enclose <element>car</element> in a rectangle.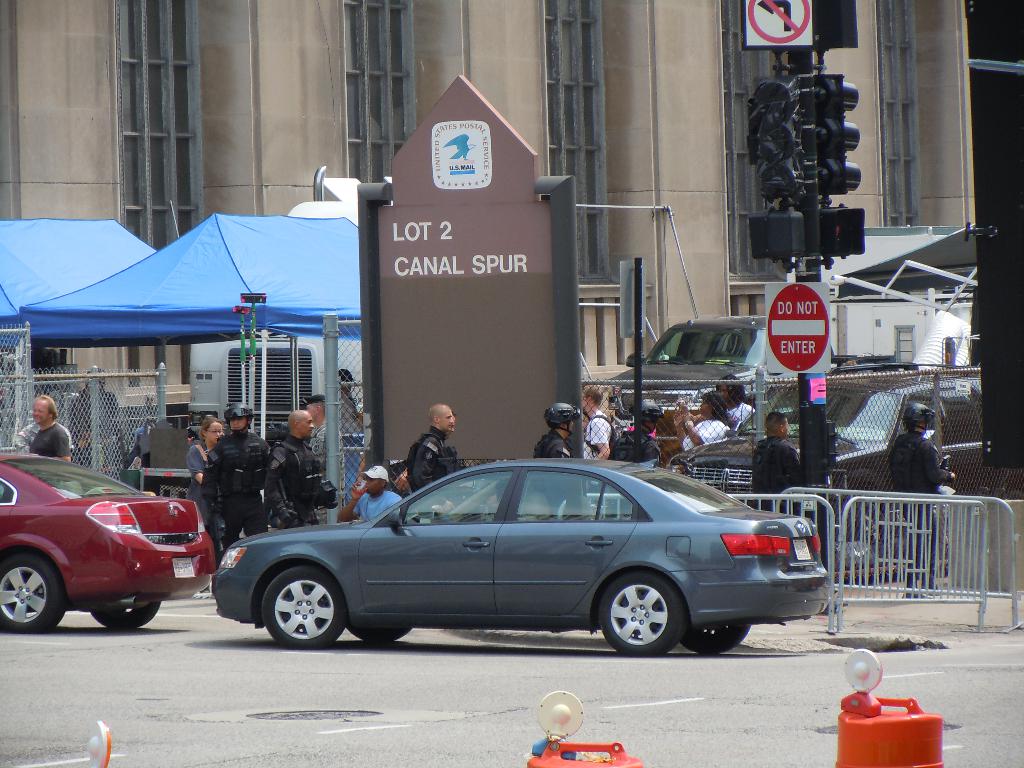
rect(661, 371, 986, 520).
